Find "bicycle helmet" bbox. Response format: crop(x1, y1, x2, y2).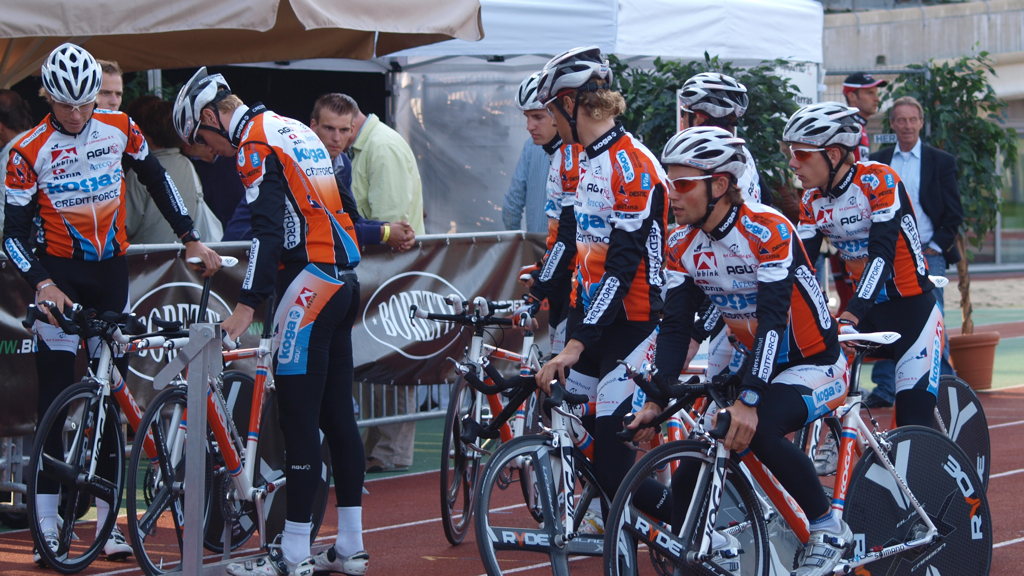
crop(661, 135, 739, 179).
